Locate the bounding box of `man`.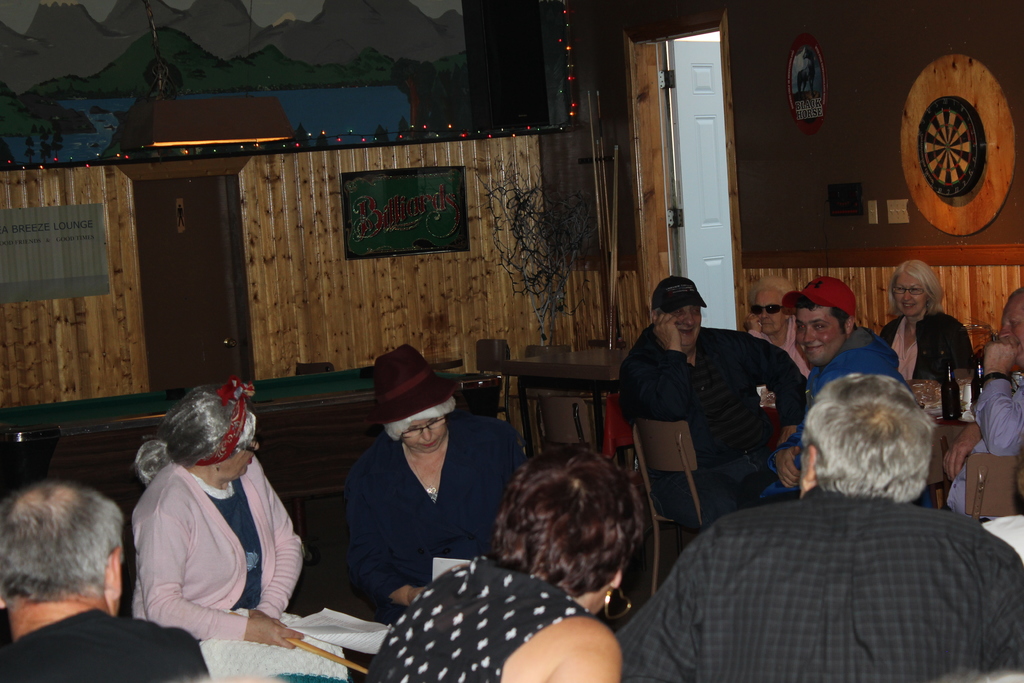
Bounding box: (611, 368, 1023, 679).
